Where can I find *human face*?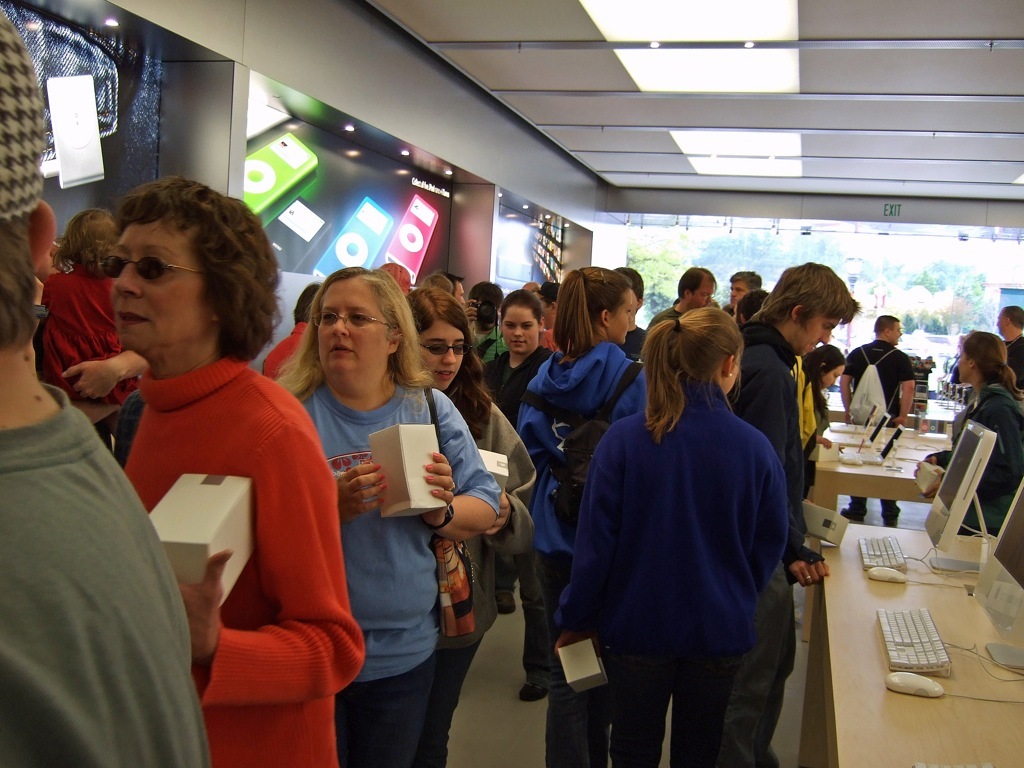
You can find it at box(608, 287, 634, 347).
